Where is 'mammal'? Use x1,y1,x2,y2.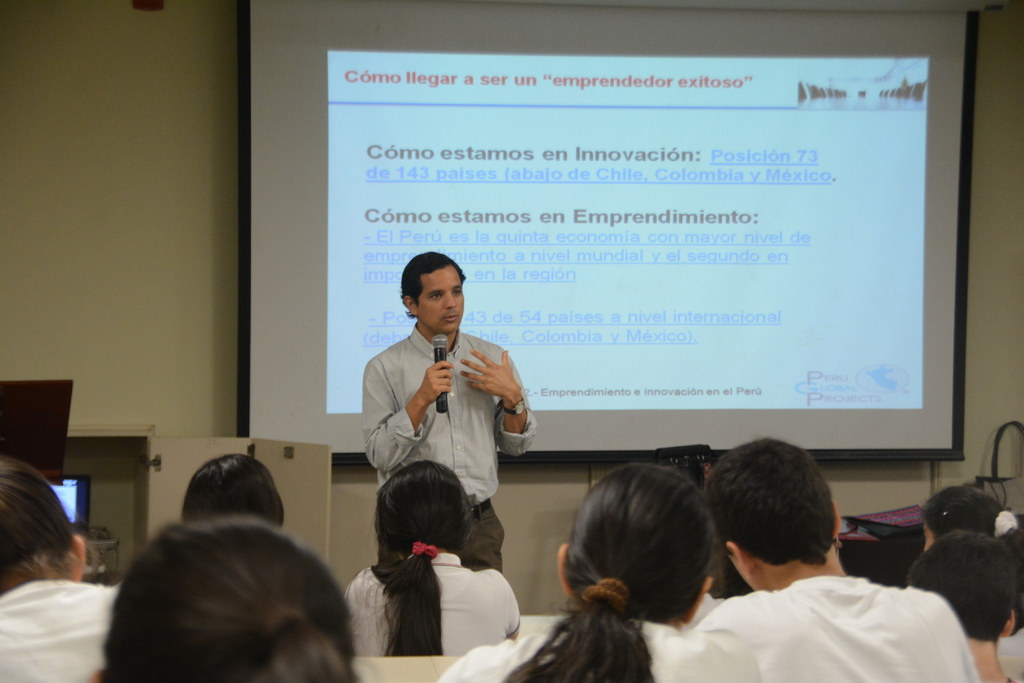
904,526,1023,682.
